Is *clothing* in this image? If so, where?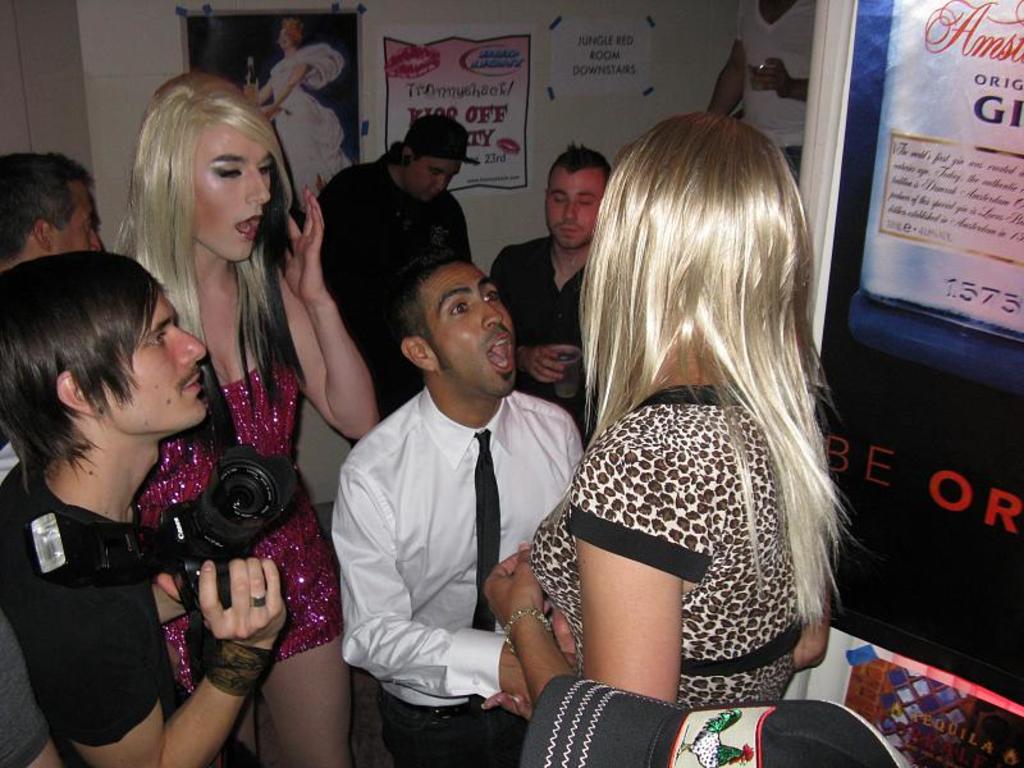
Yes, at Rect(321, 282, 582, 756).
